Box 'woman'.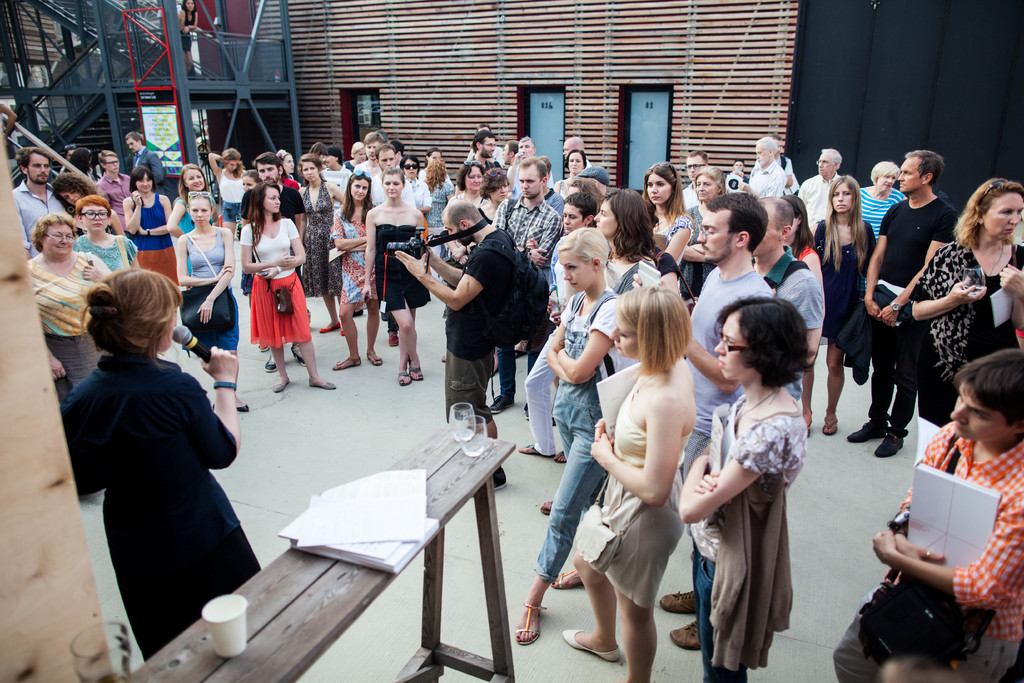
[x1=835, y1=338, x2=1023, y2=682].
